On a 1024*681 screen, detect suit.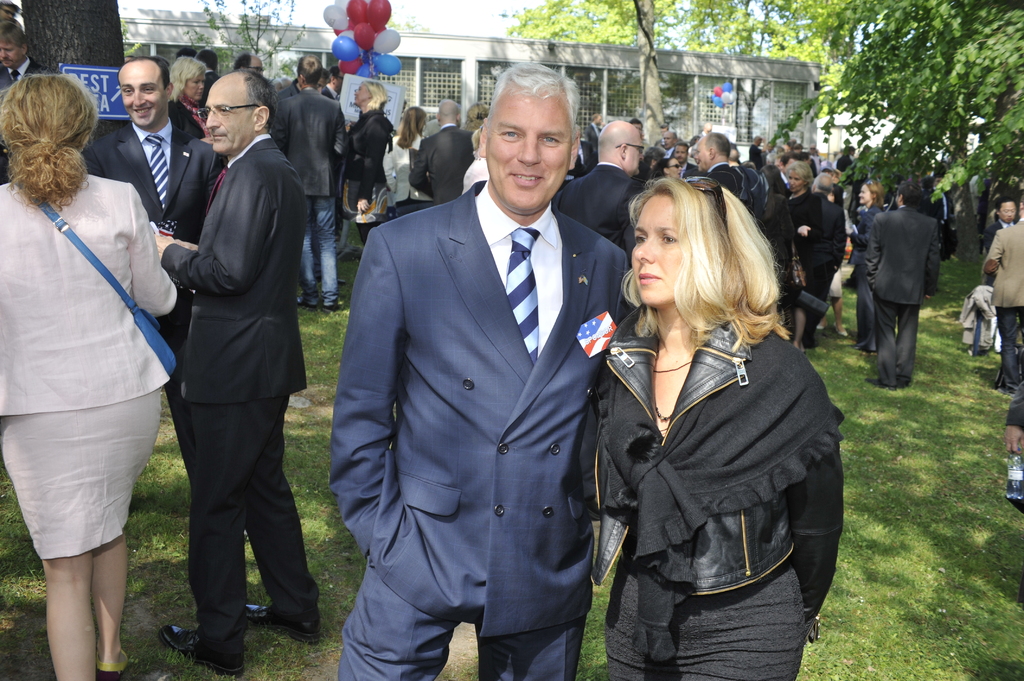
rect(89, 115, 212, 243).
